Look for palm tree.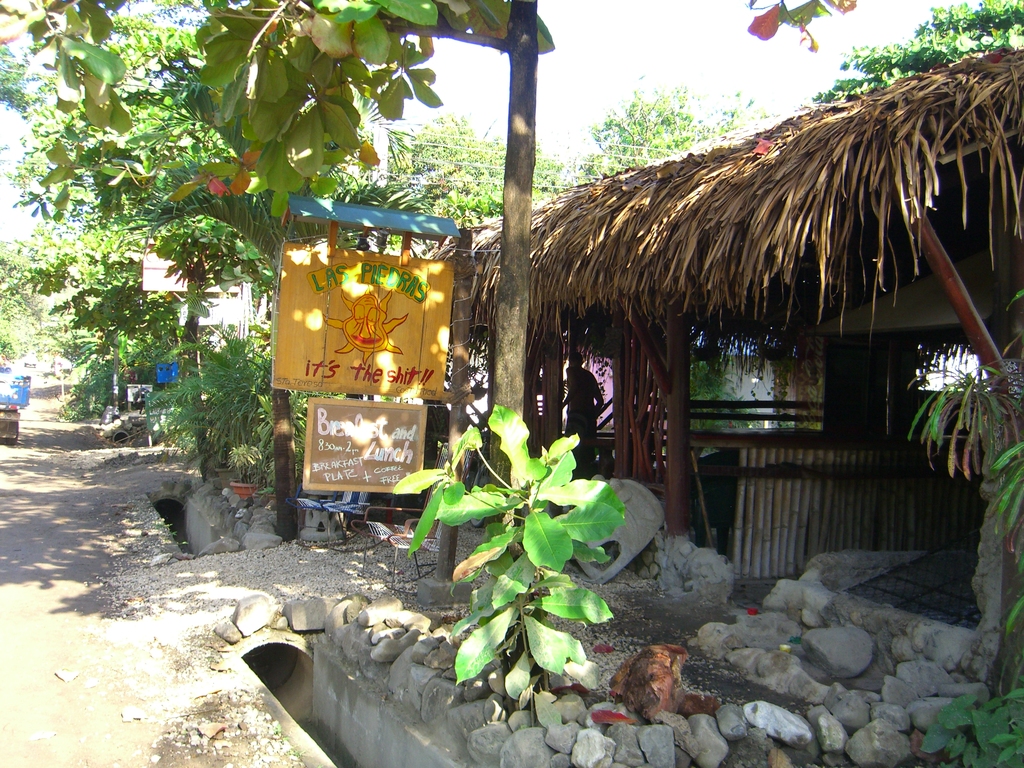
Found: (118, 66, 452, 540).
